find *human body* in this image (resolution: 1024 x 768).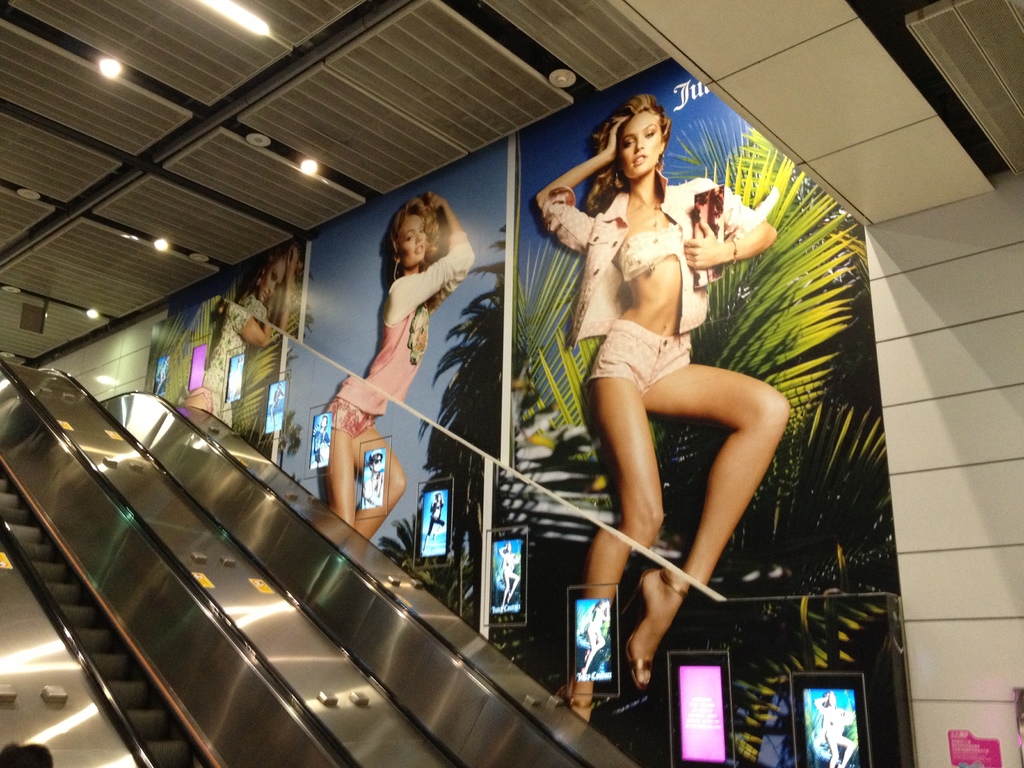
box(514, 122, 818, 721).
